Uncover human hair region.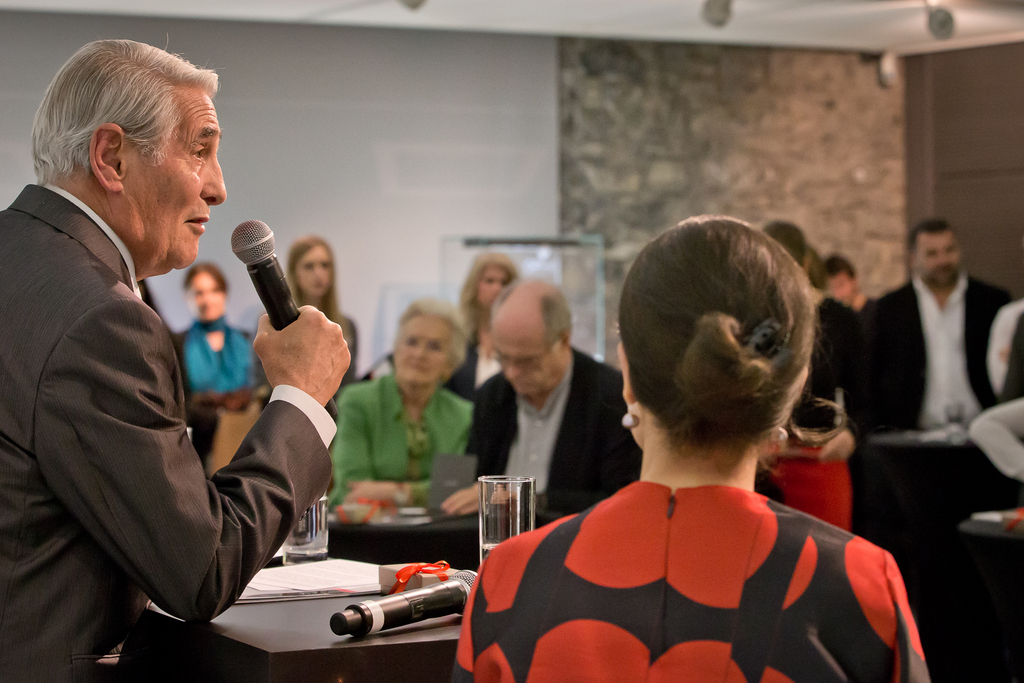
Uncovered: rect(394, 295, 470, 372).
